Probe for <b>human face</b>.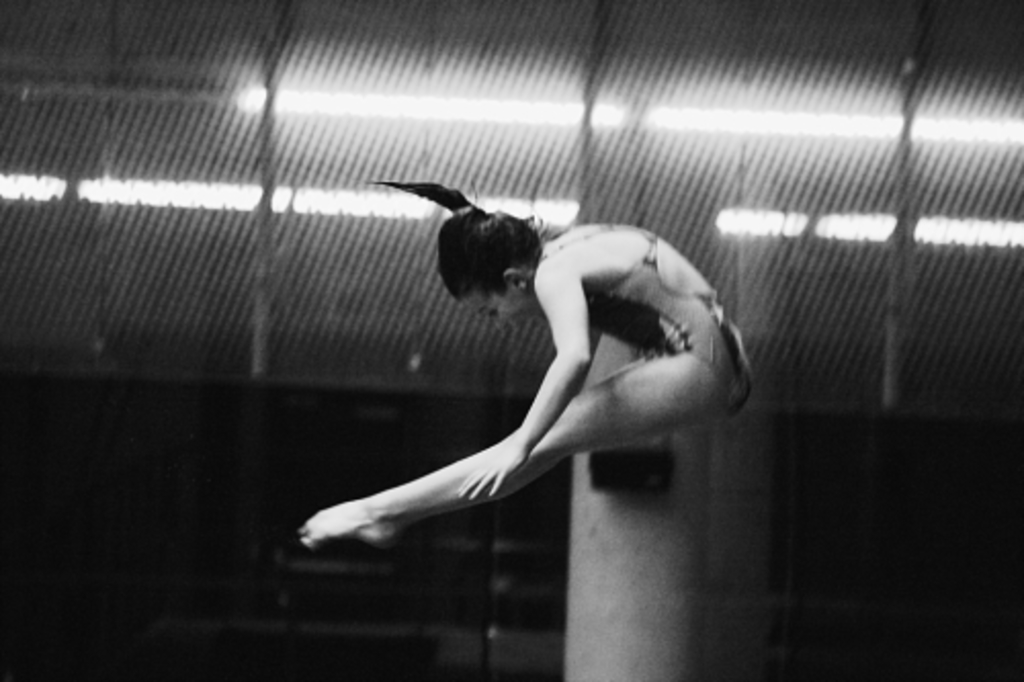
Probe result: (left=455, top=291, right=545, bottom=334).
